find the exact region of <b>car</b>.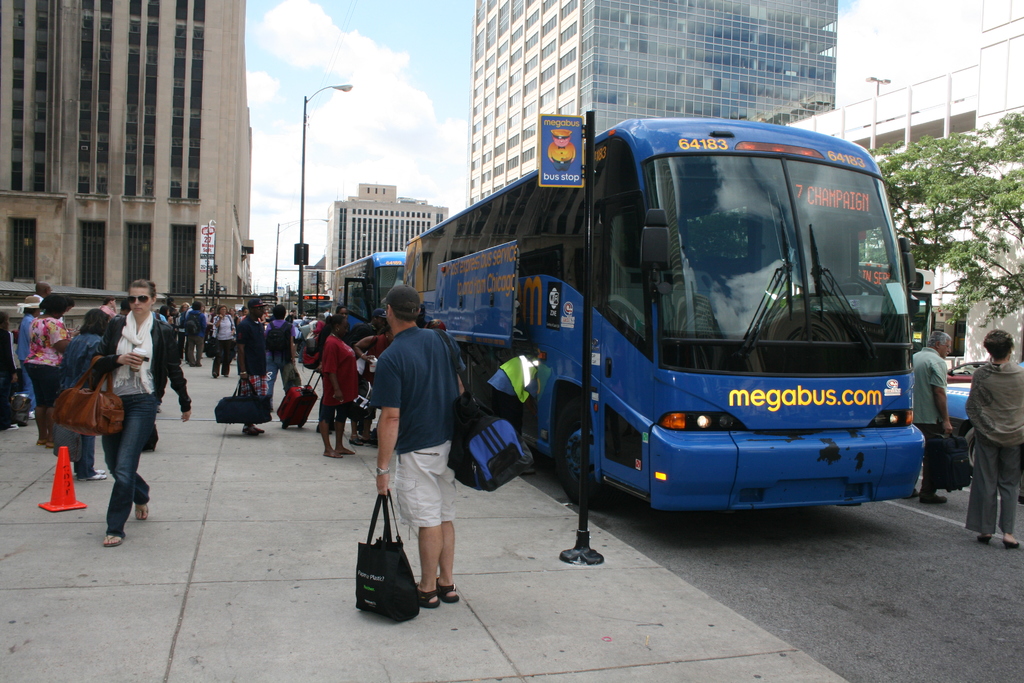
Exact region: 948 365 986 383.
